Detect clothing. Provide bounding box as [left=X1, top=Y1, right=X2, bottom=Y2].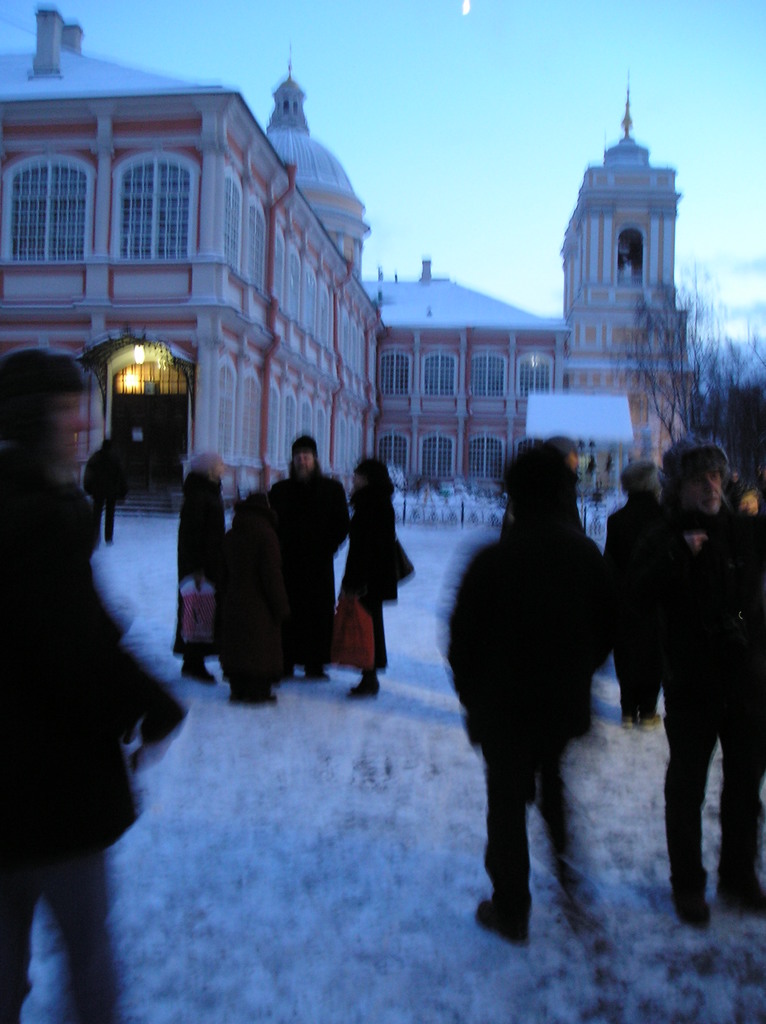
[left=227, top=496, right=291, bottom=712].
